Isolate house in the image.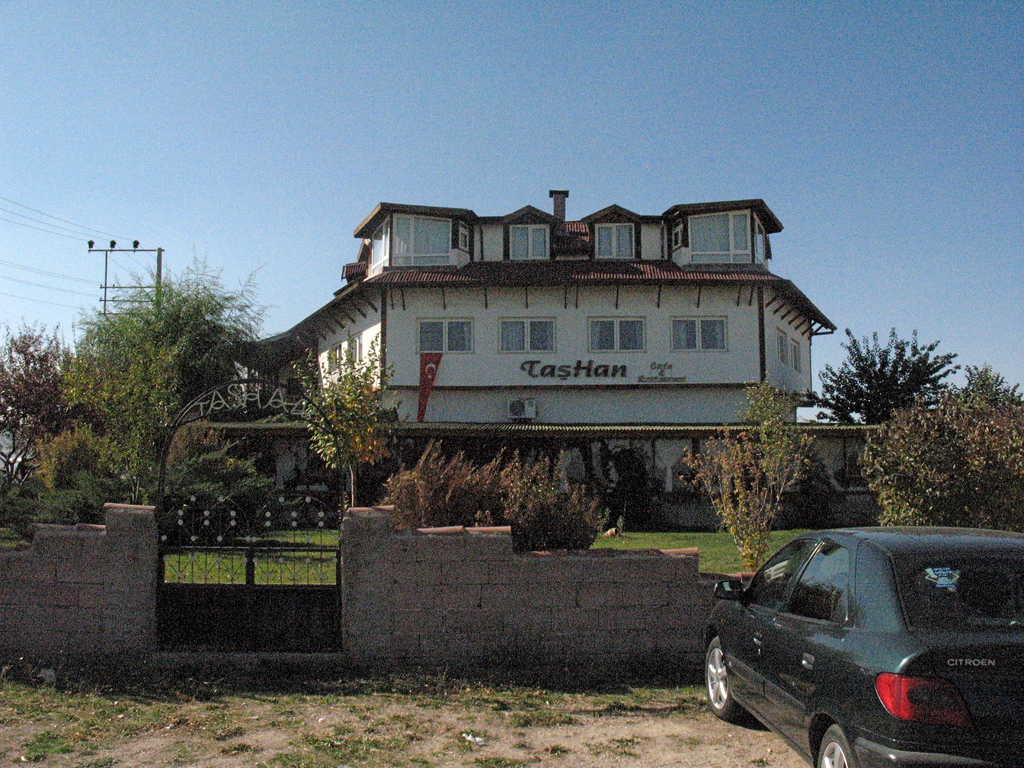
Isolated region: 236, 170, 854, 492.
